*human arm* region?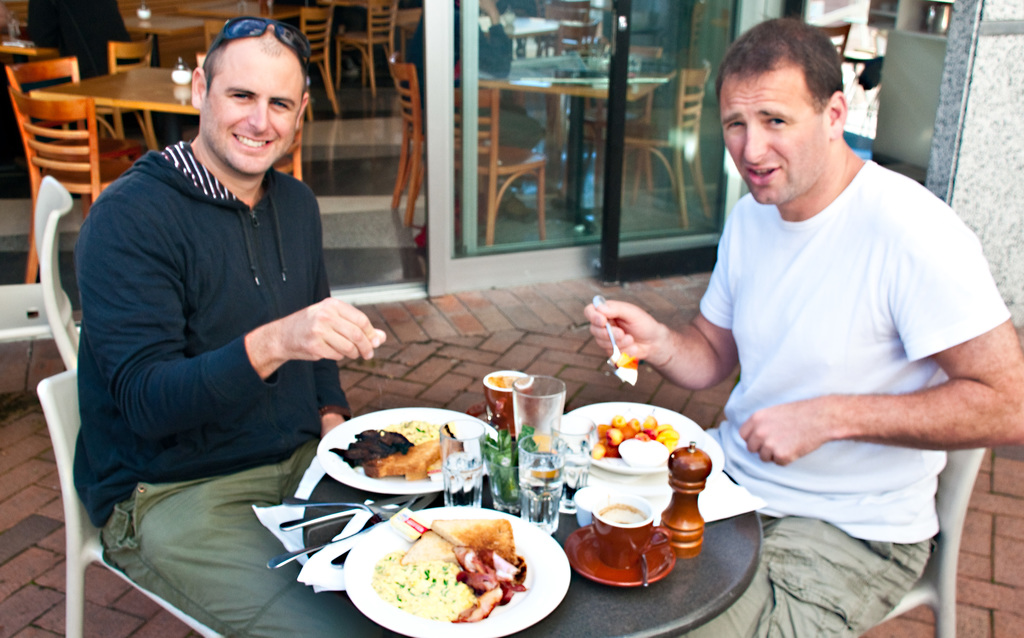
pyautogui.locateOnScreen(742, 237, 1020, 465)
